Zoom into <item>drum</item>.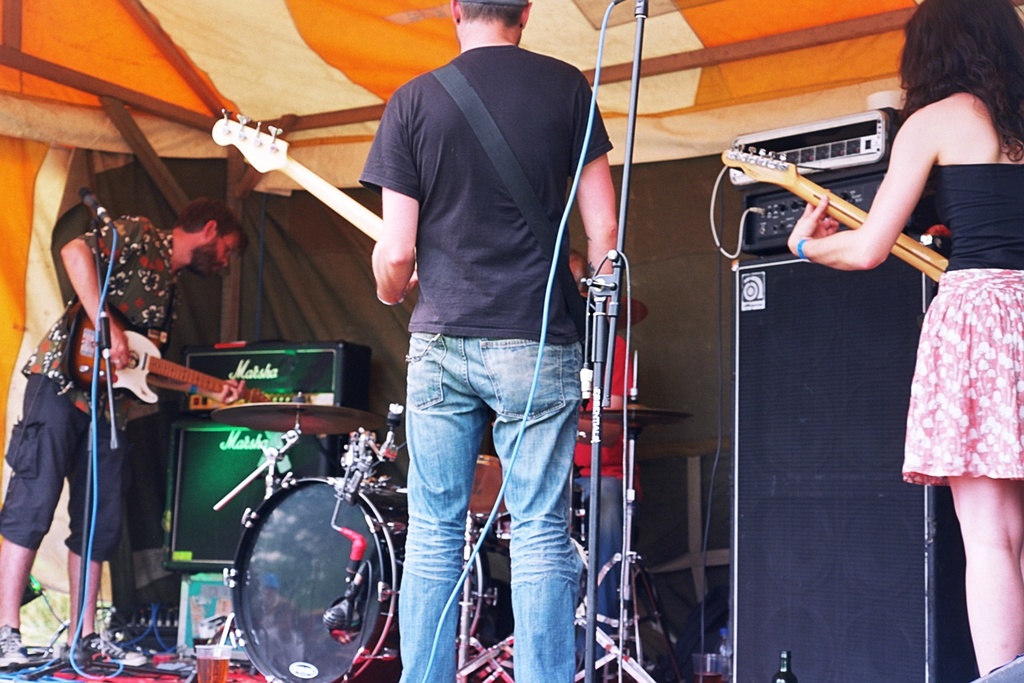
Zoom target: (232, 475, 489, 682).
